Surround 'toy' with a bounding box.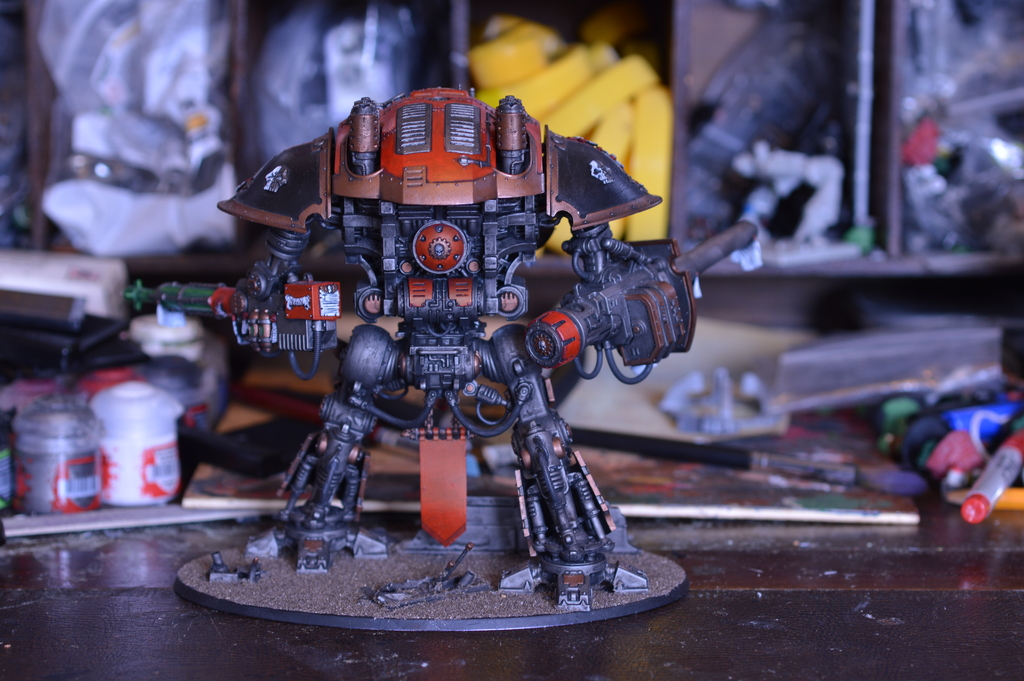
BBox(212, 55, 701, 635).
